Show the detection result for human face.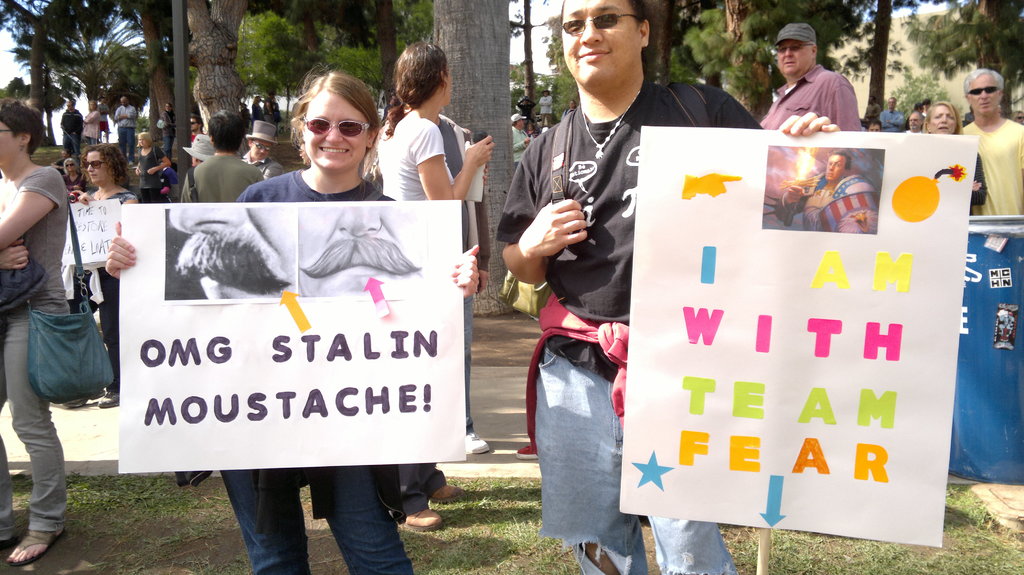
(828,152,844,177).
